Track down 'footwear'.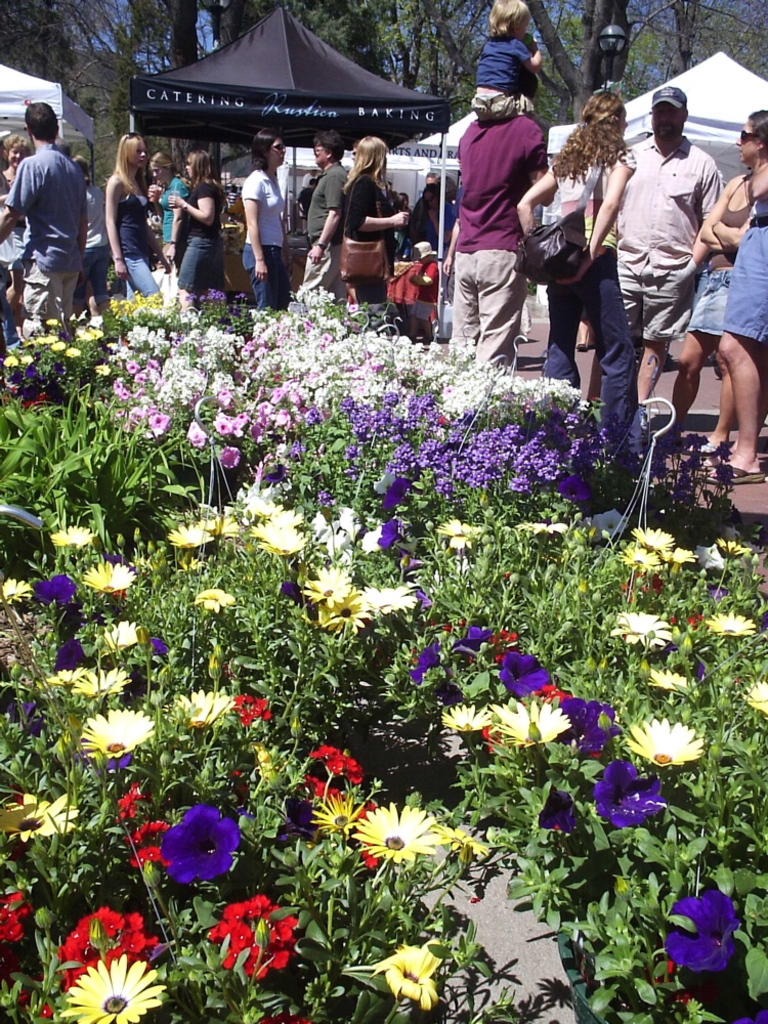
Tracked to [x1=700, y1=462, x2=767, y2=486].
